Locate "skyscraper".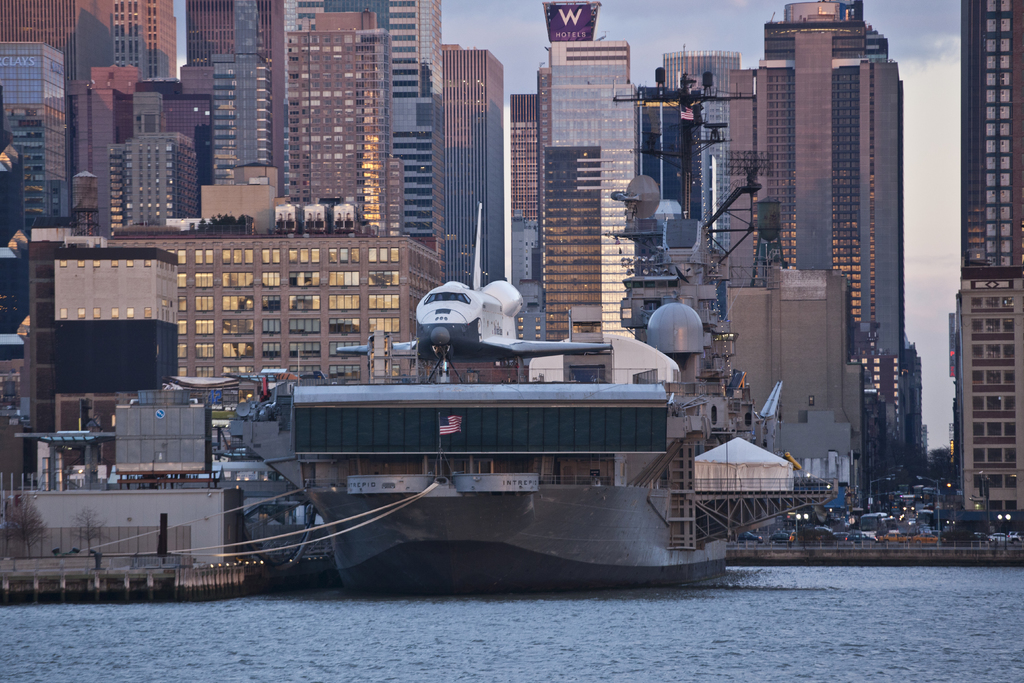
Bounding box: detection(0, 0, 181, 239).
